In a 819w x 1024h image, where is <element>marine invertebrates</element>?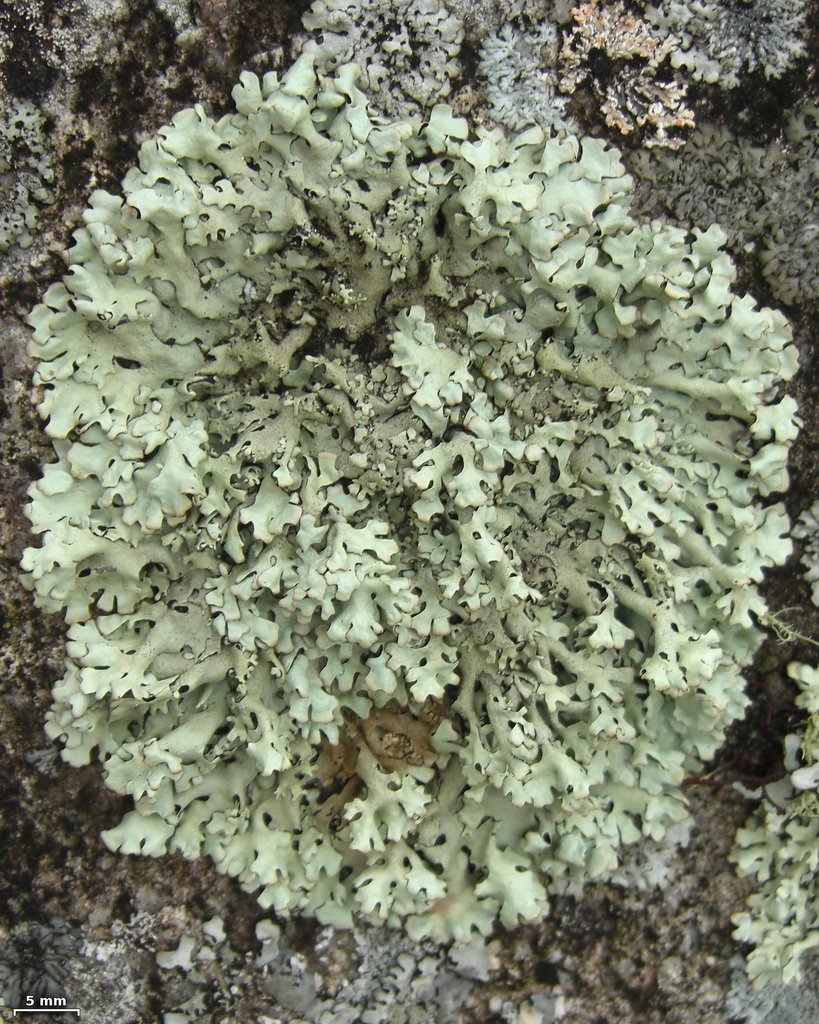
{"left": 646, "top": 0, "right": 818, "bottom": 97}.
